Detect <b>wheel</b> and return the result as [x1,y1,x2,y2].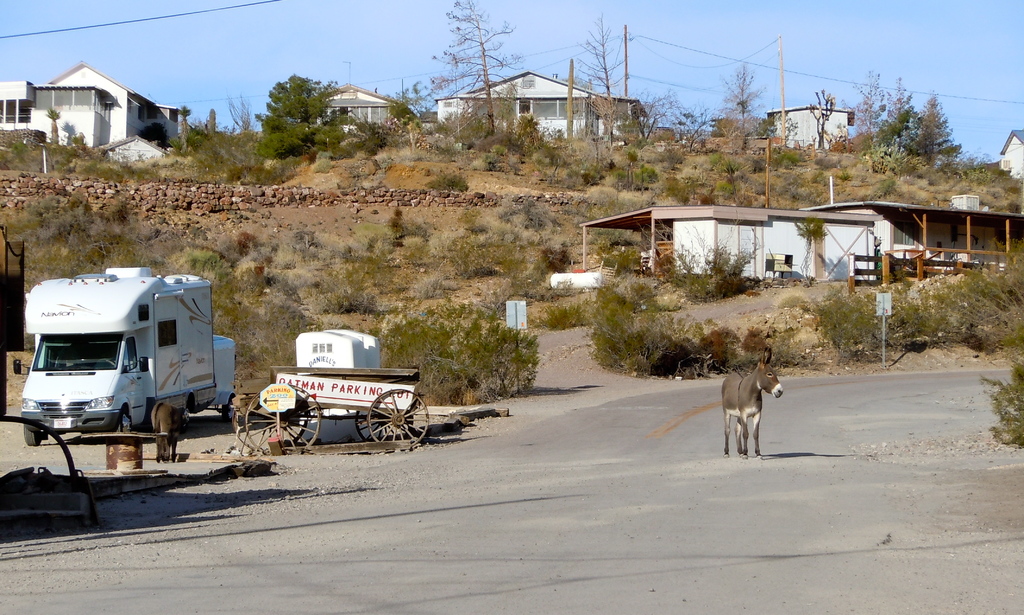
[24,413,42,446].
